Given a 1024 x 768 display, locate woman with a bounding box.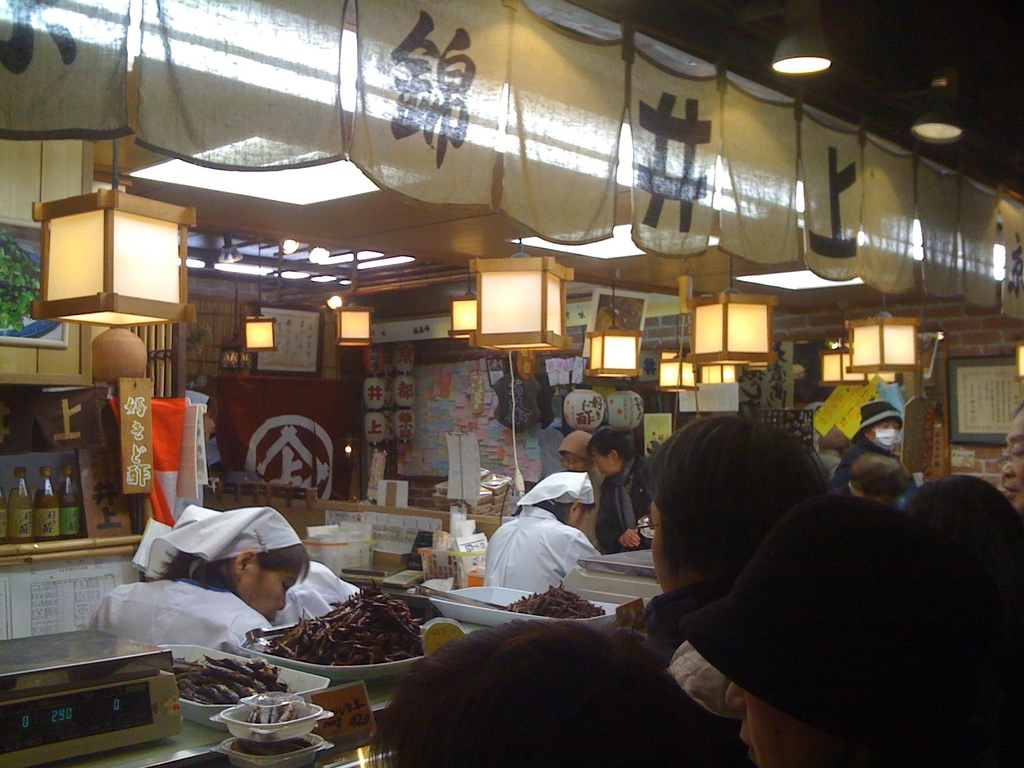
Located: Rect(587, 425, 655, 555).
